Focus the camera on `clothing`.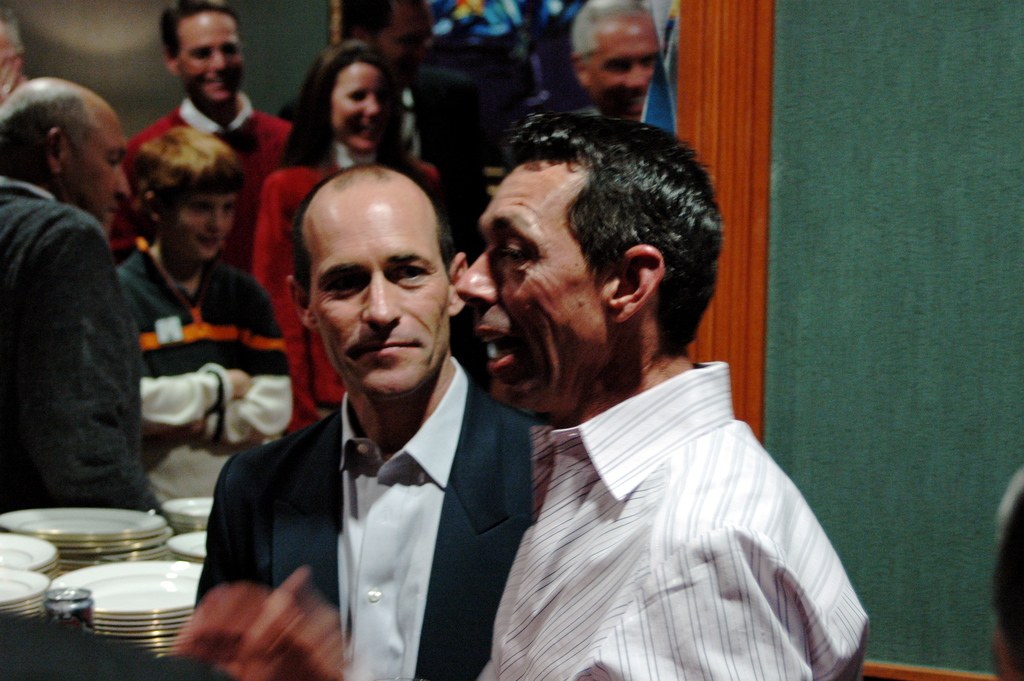
Focus region: bbox(122, 242, 303, 510).
